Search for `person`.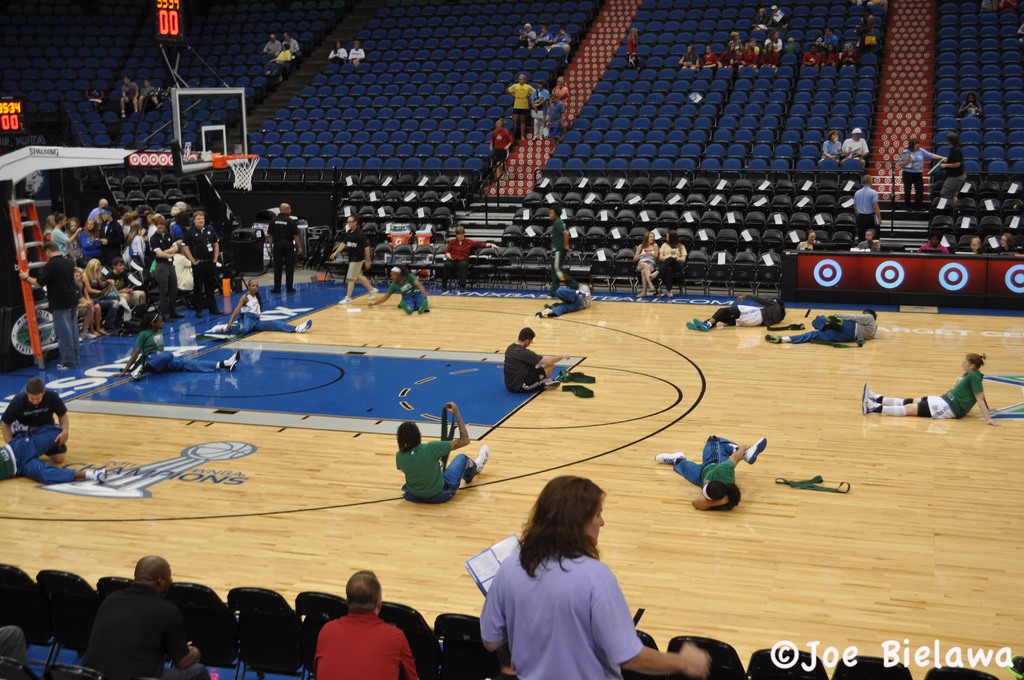
Found at [left=915, top=230, right=950, bottom=252].
